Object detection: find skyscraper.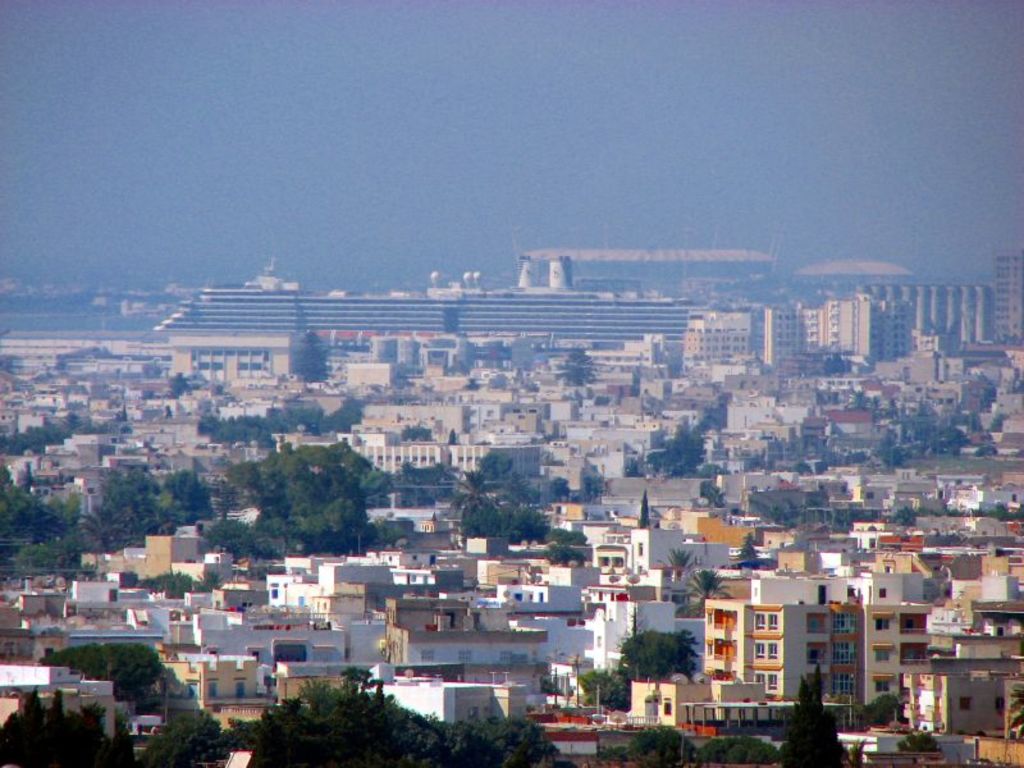
<bbox>879, 296, 928, 349</bbox>.
